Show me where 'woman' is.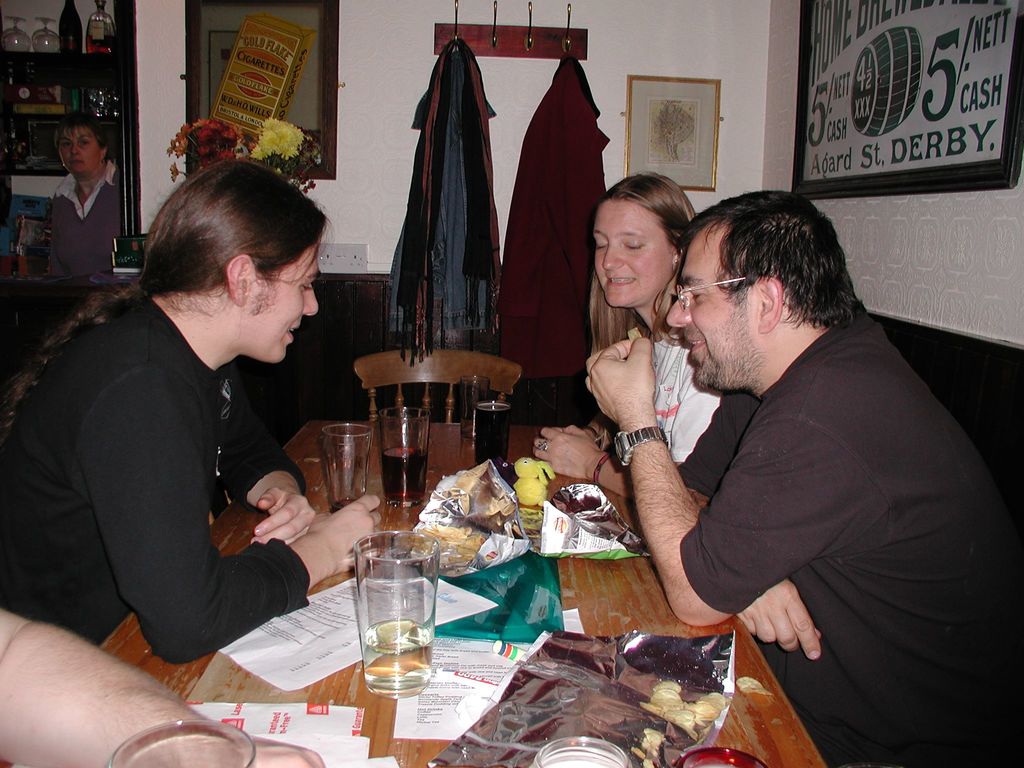
'woman' is at <bbox>15, 108, 122, 283</bbox>.
